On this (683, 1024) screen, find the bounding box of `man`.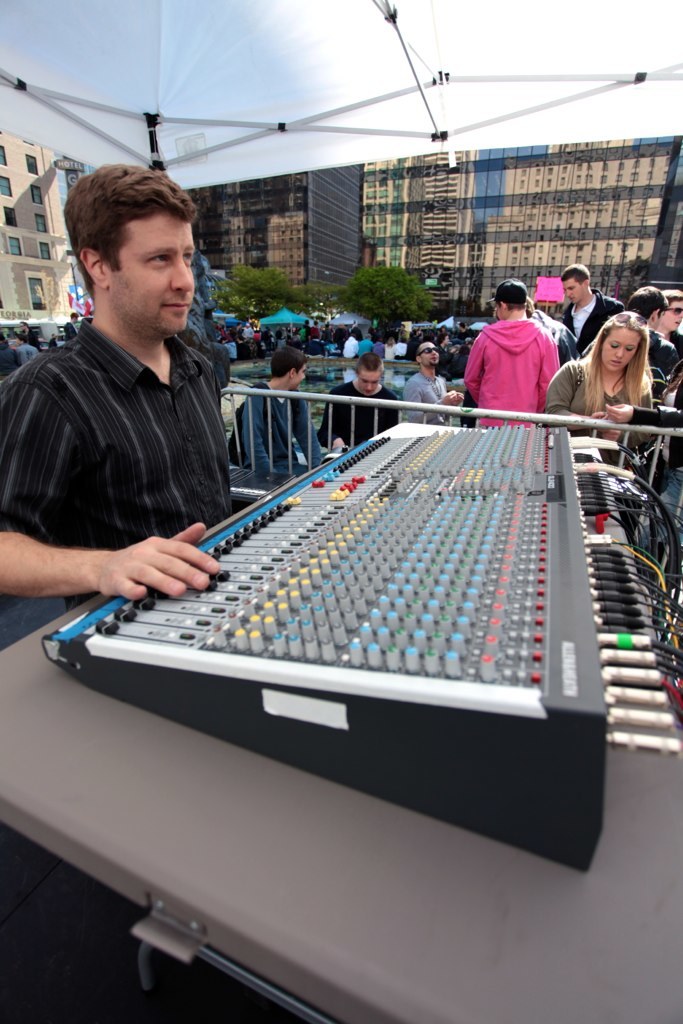
Bounding box: bbox=[559, 258, 621, 349].
